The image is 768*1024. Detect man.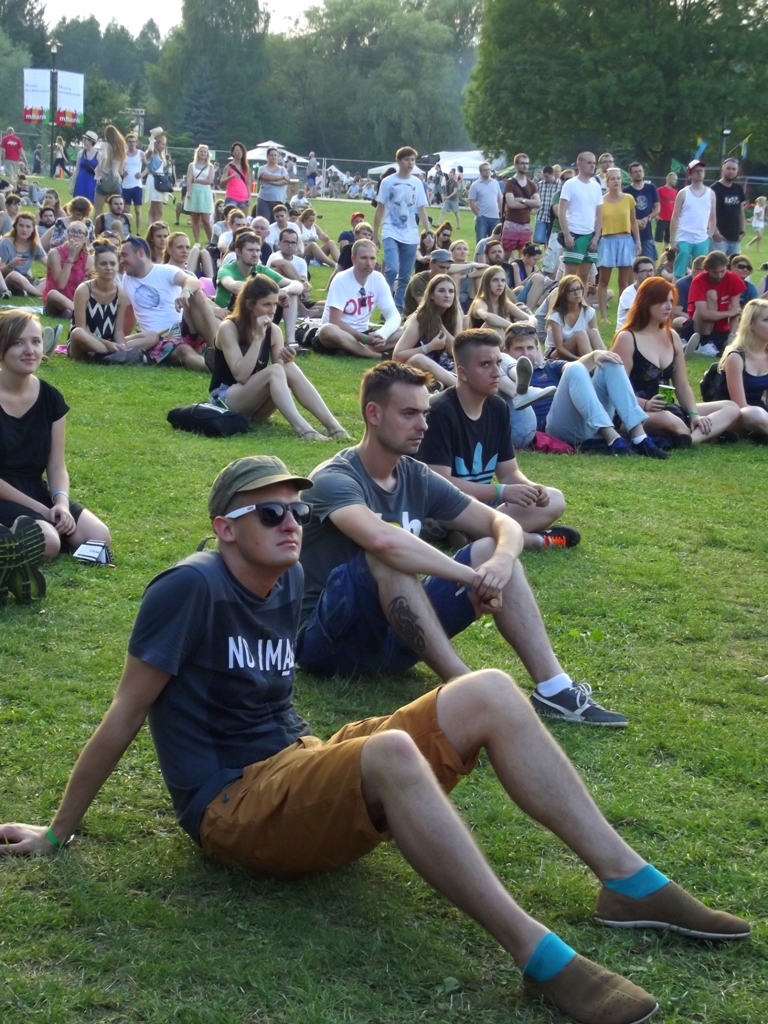
Detection: bbox(417, 327, 584, 547).
